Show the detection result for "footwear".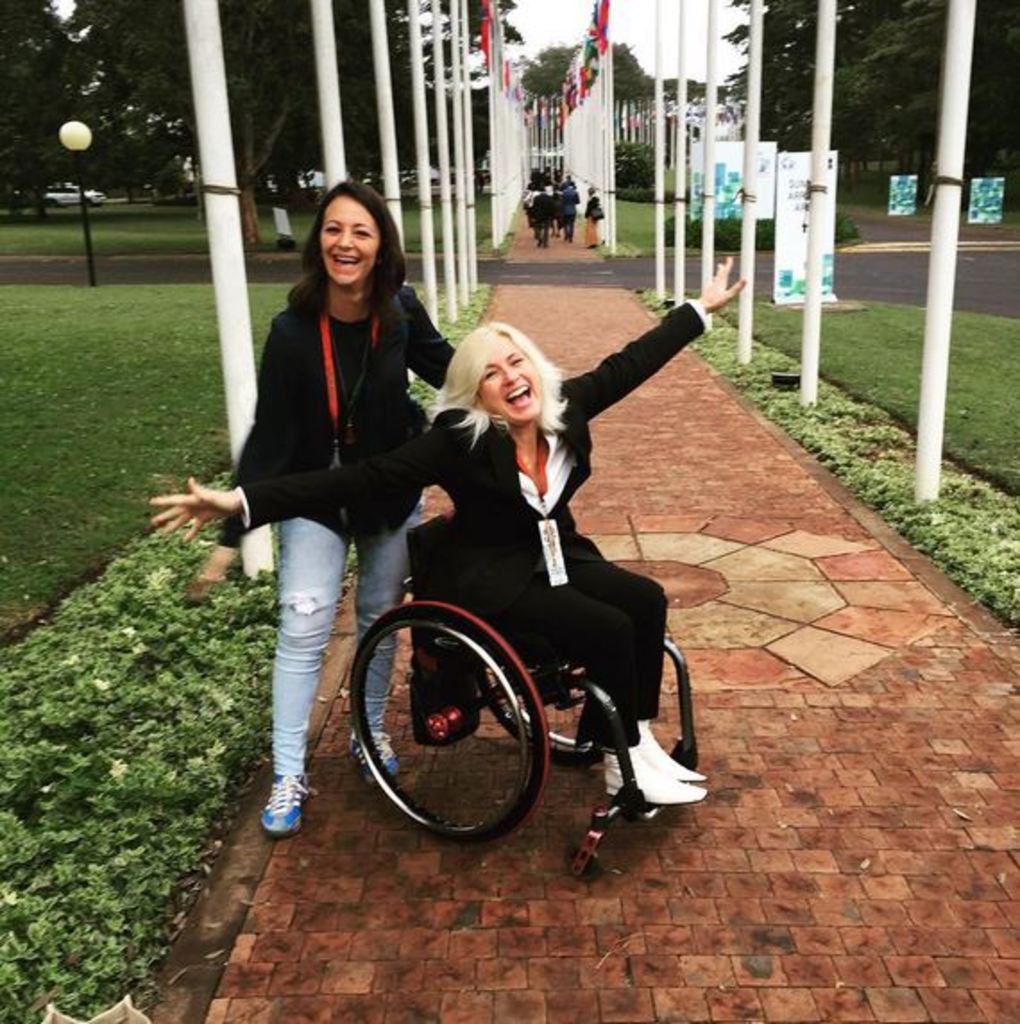
left=603, top=748, right=709, bottom=804.
